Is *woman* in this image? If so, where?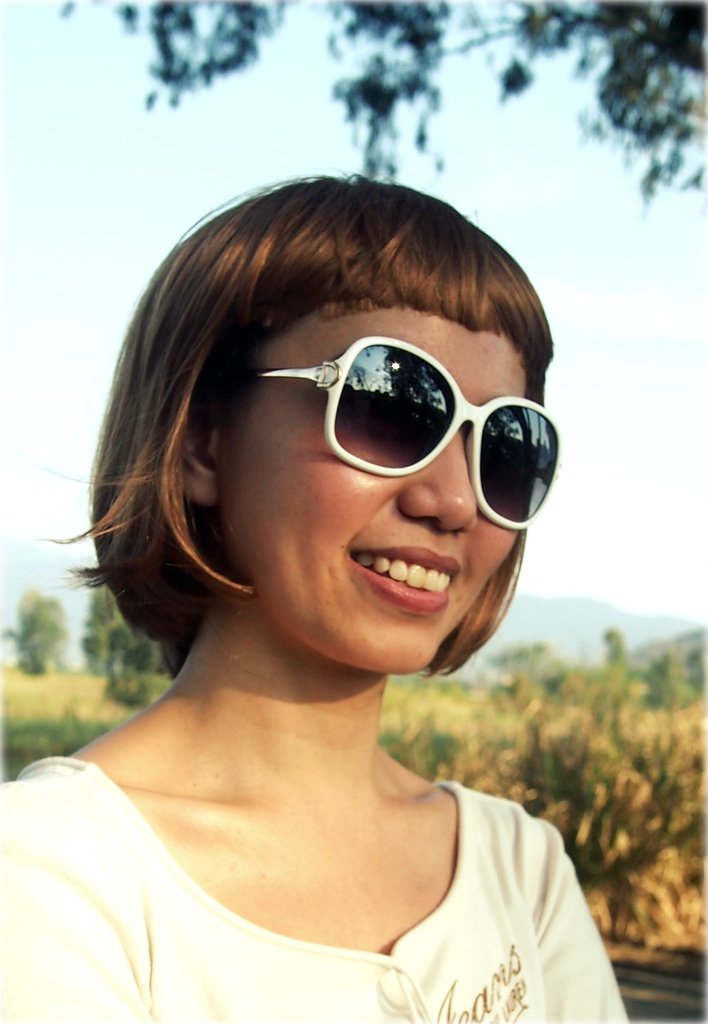
Yes, at <box>1,172,636,1022</box>.
